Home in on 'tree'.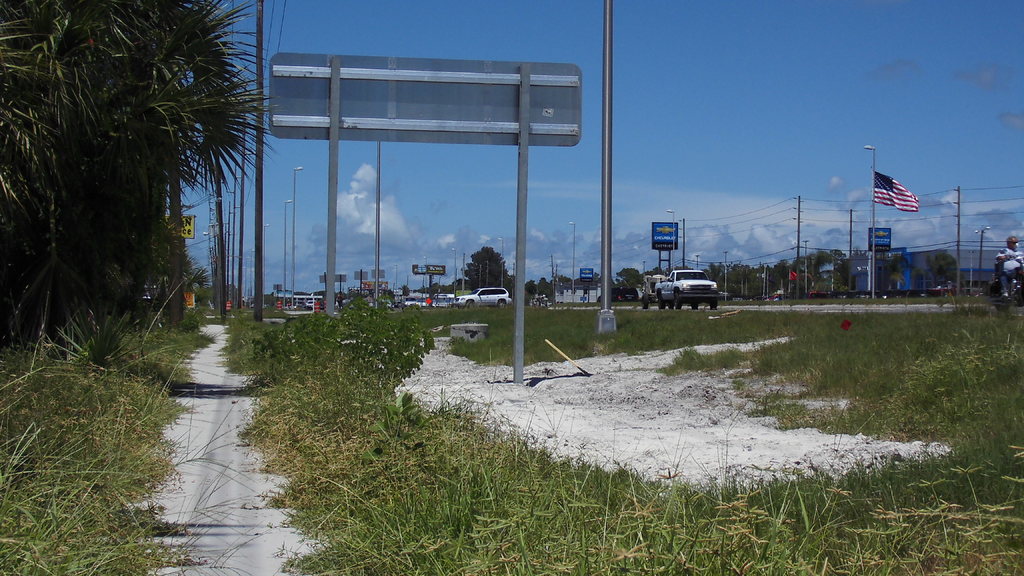
Homed in at crop(19, 0, 259, 355).
